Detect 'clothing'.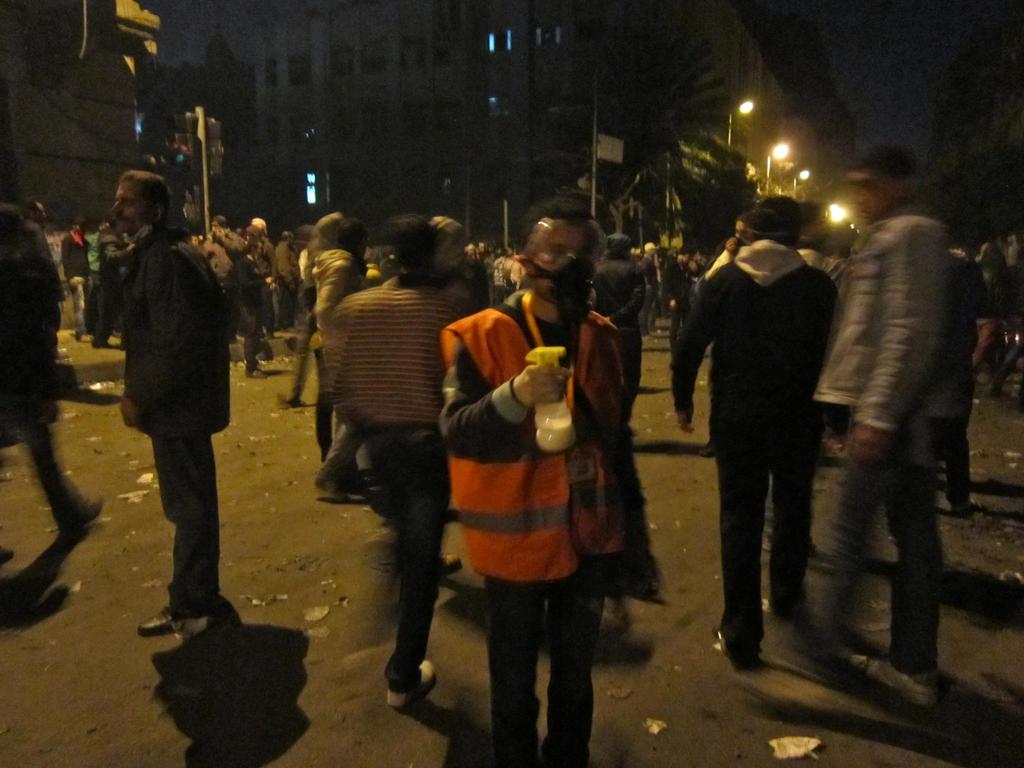
Detected at x1=314 y1=243 x2=348 y2=334.
